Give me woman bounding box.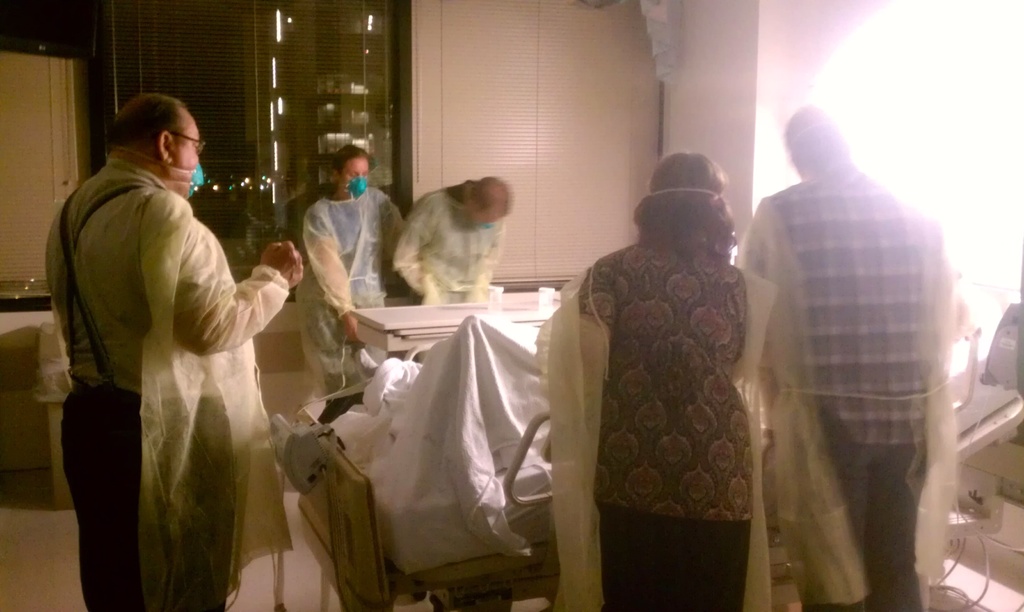
bbox=[294, 143, 406, 399].
